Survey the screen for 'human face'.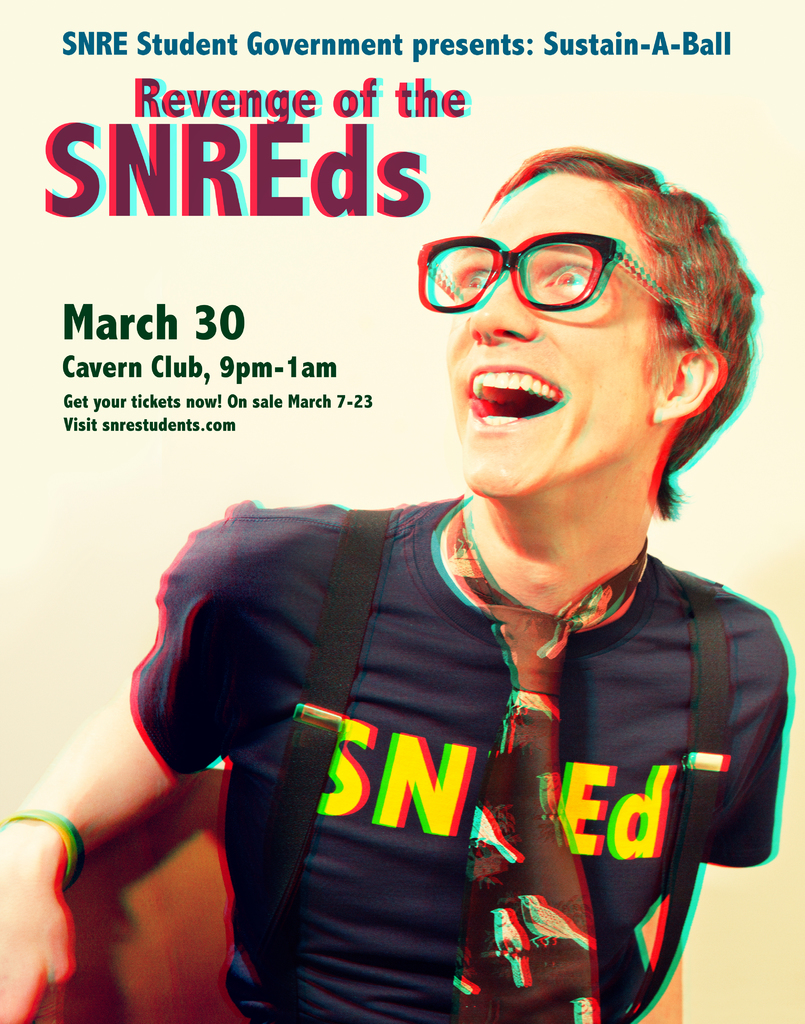
Survey found: locate(407, 185, 673, 503).
